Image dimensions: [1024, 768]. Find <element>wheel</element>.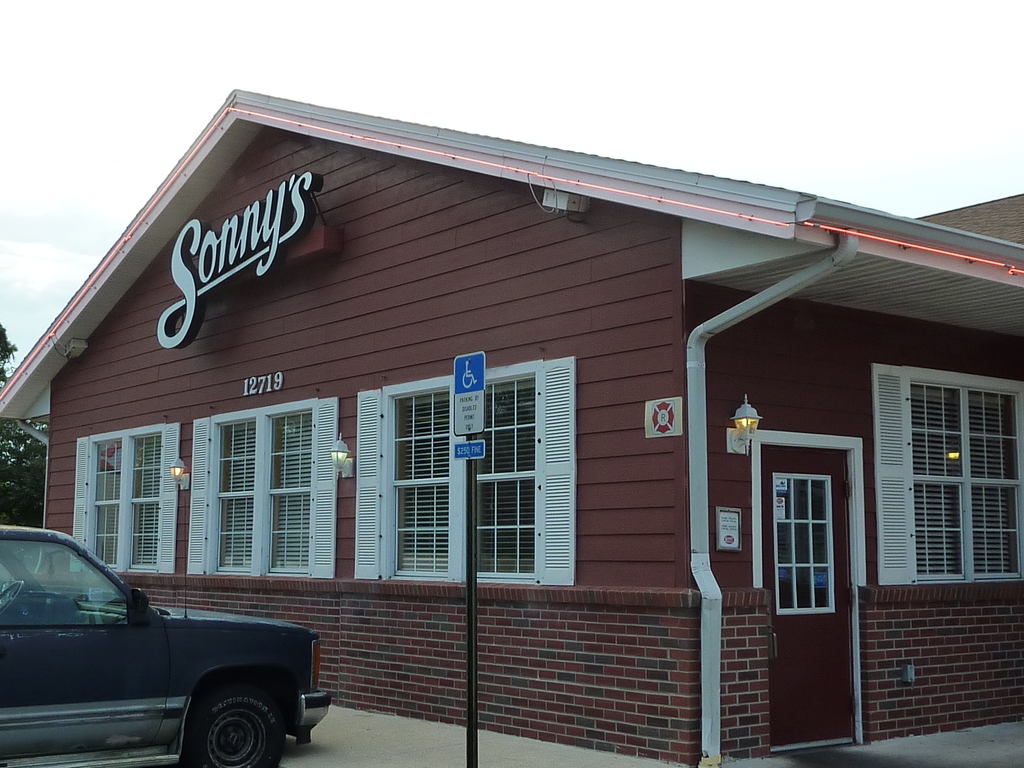
<bbox>463, 376, 473, 388</bbox>.
